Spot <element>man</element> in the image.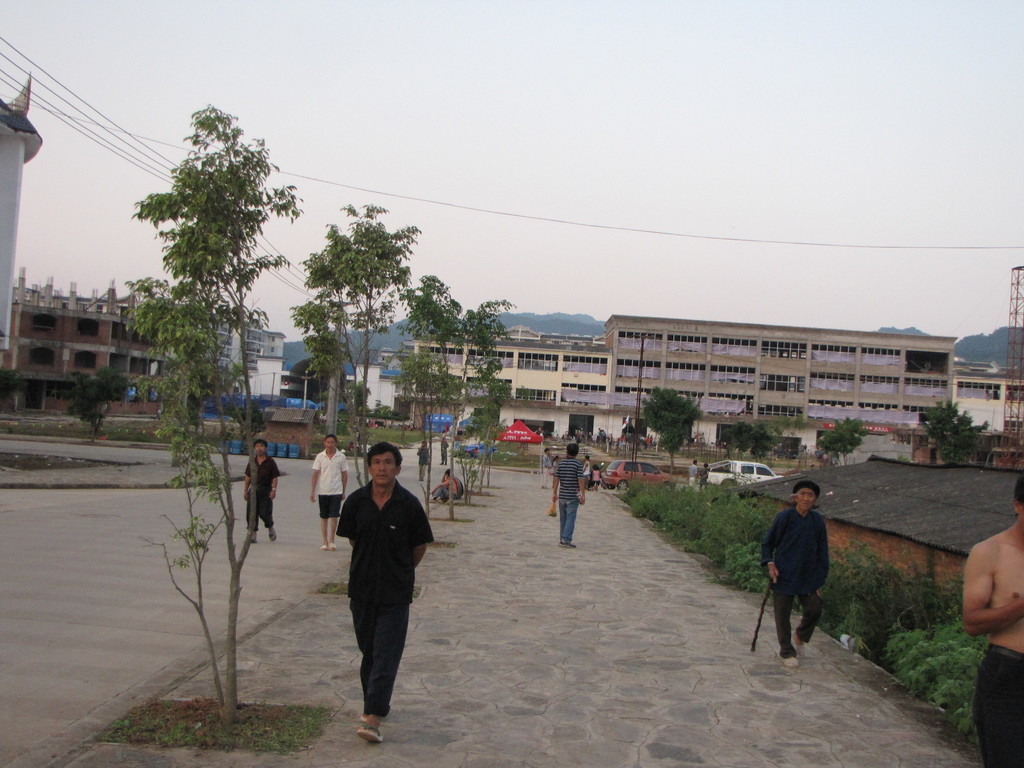
<element>man</element> found at (337, 440, 432, 744).
